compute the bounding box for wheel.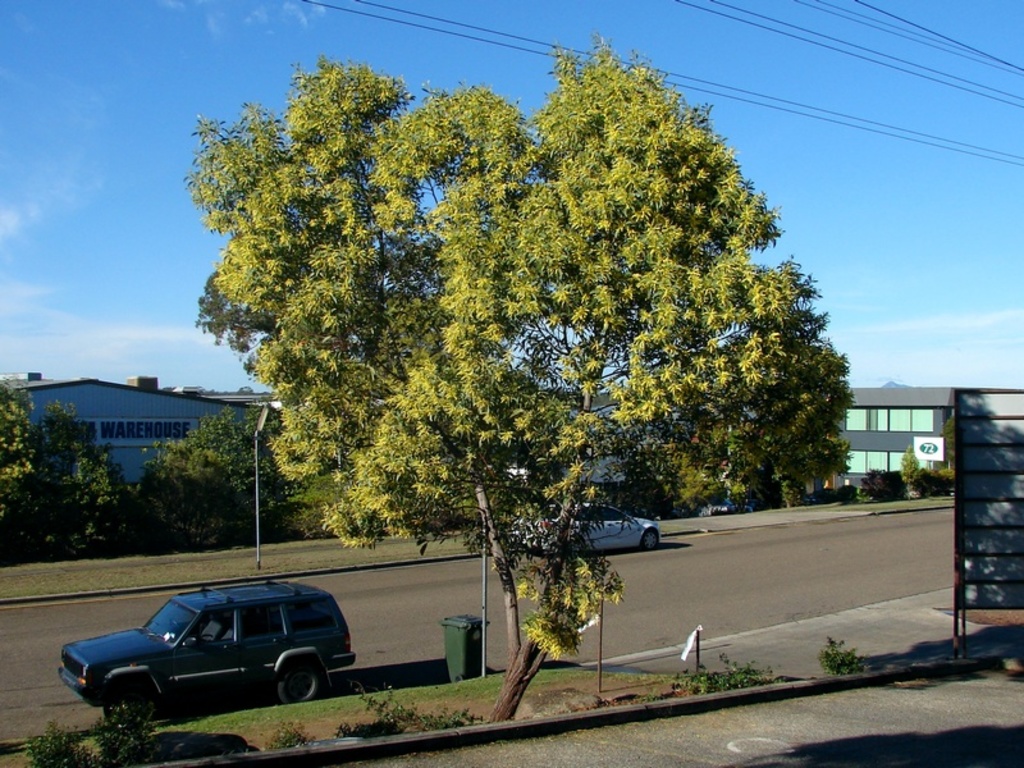
box=[106, 684, 156, 727].
